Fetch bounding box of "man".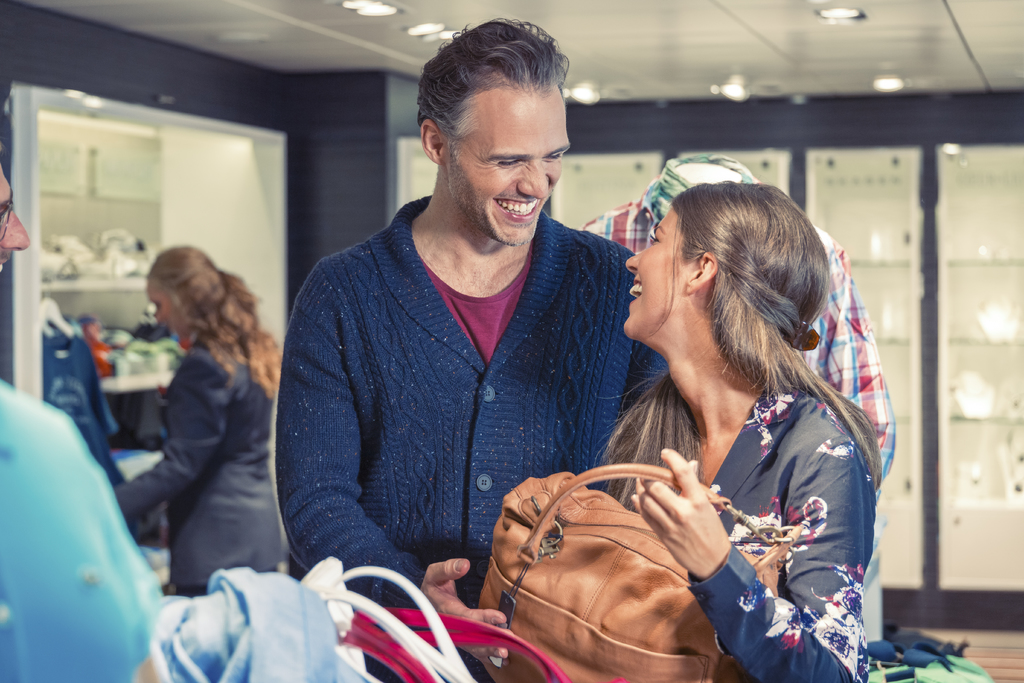
Bbox: 264 35 666 622.
